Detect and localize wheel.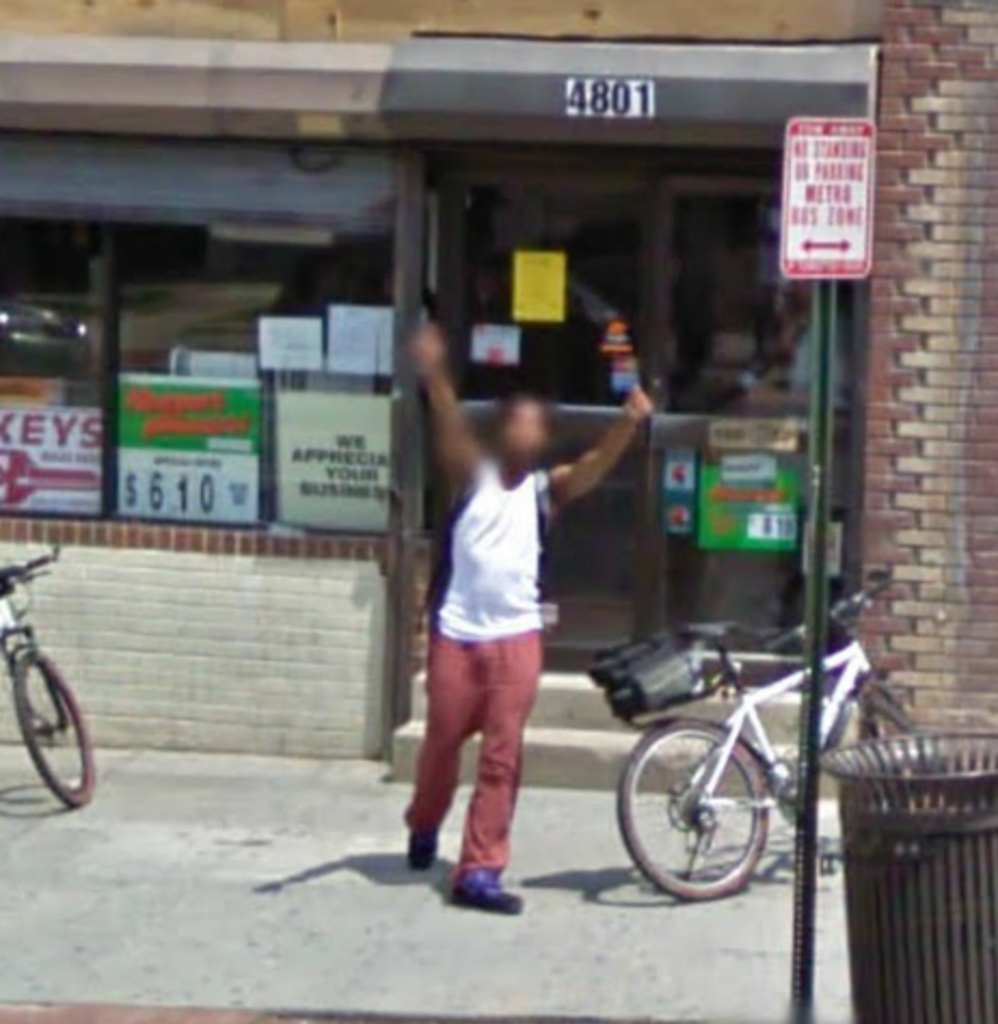
Localized at x1=0 y1=644 x2=108 y2=812.
